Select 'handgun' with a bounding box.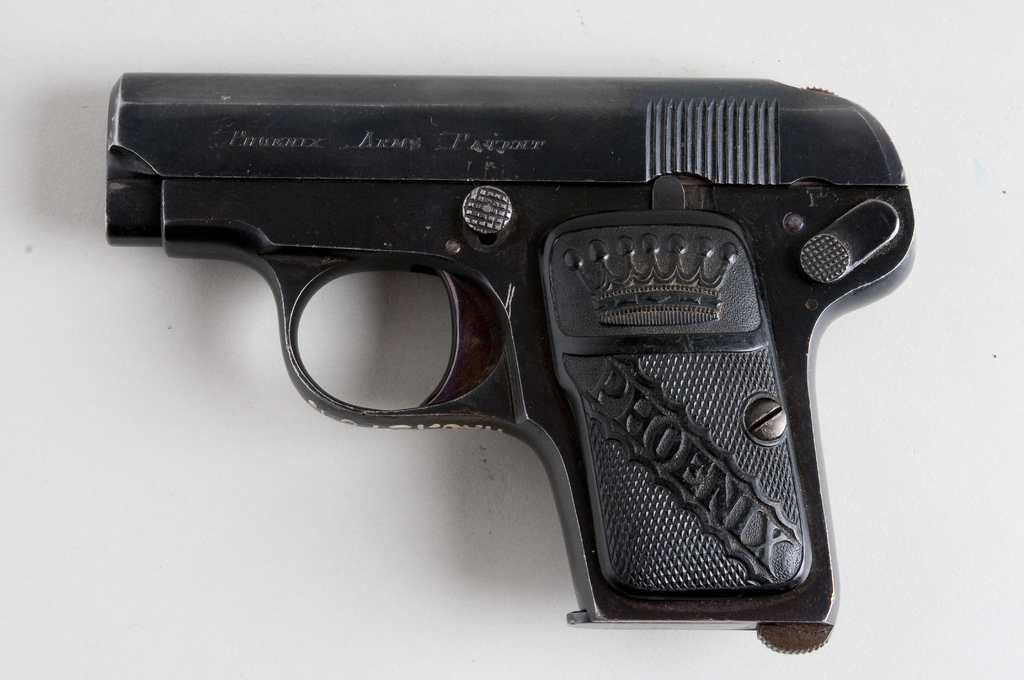
{"left": 104, "top": 75, "right": 916, "bottom": 655}.
